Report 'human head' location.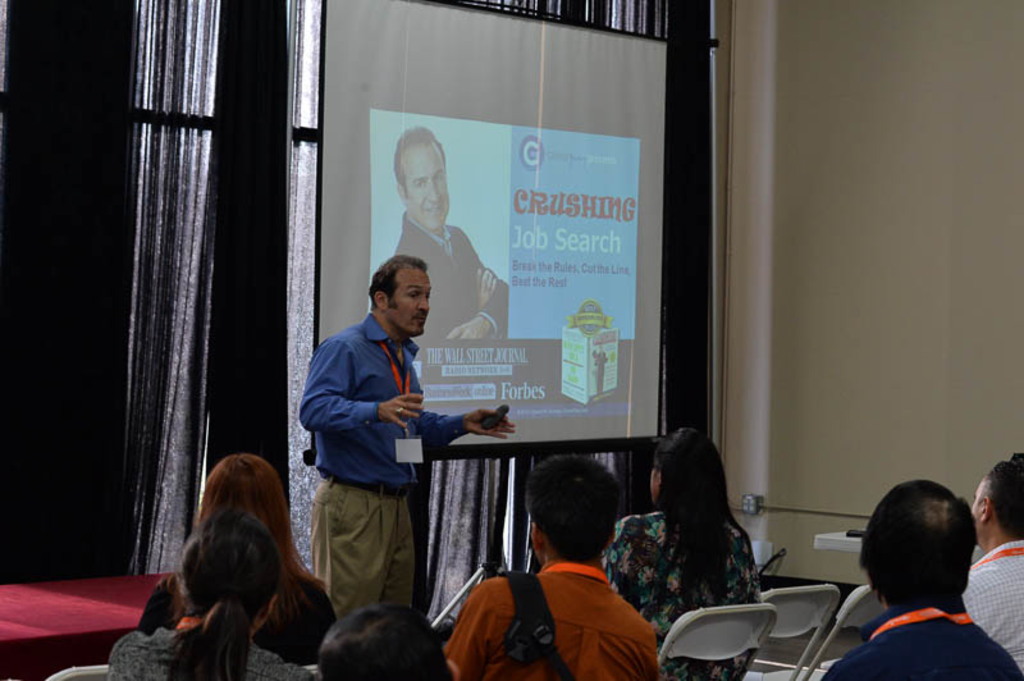
Report: bbox=[525, 451, 623, 562].
